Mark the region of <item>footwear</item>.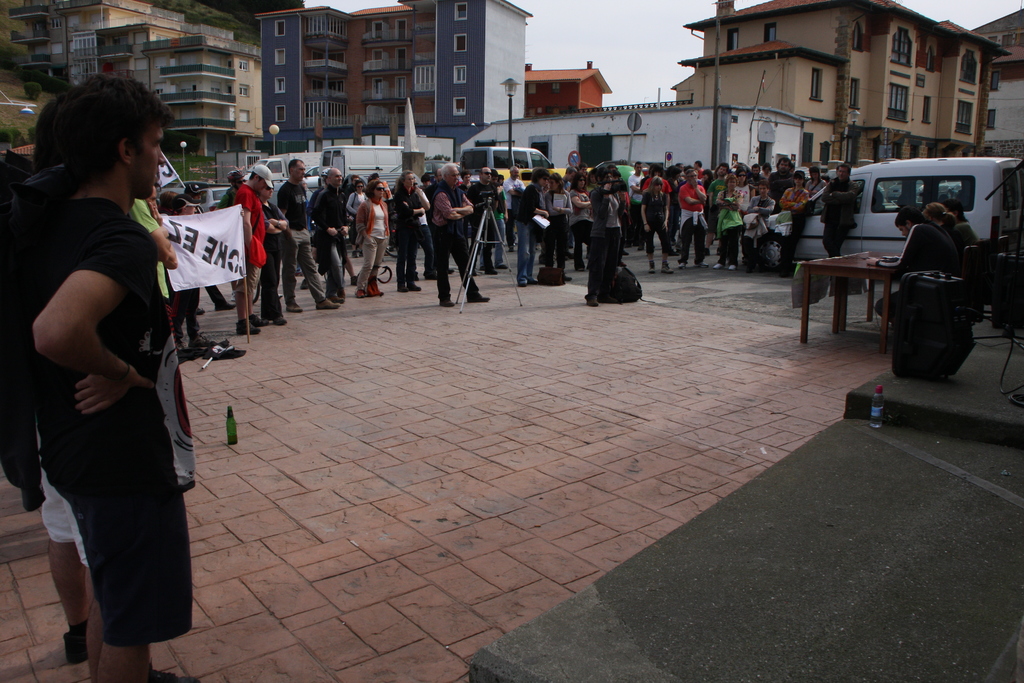
Region: box=[239, 313, 255, 335].
